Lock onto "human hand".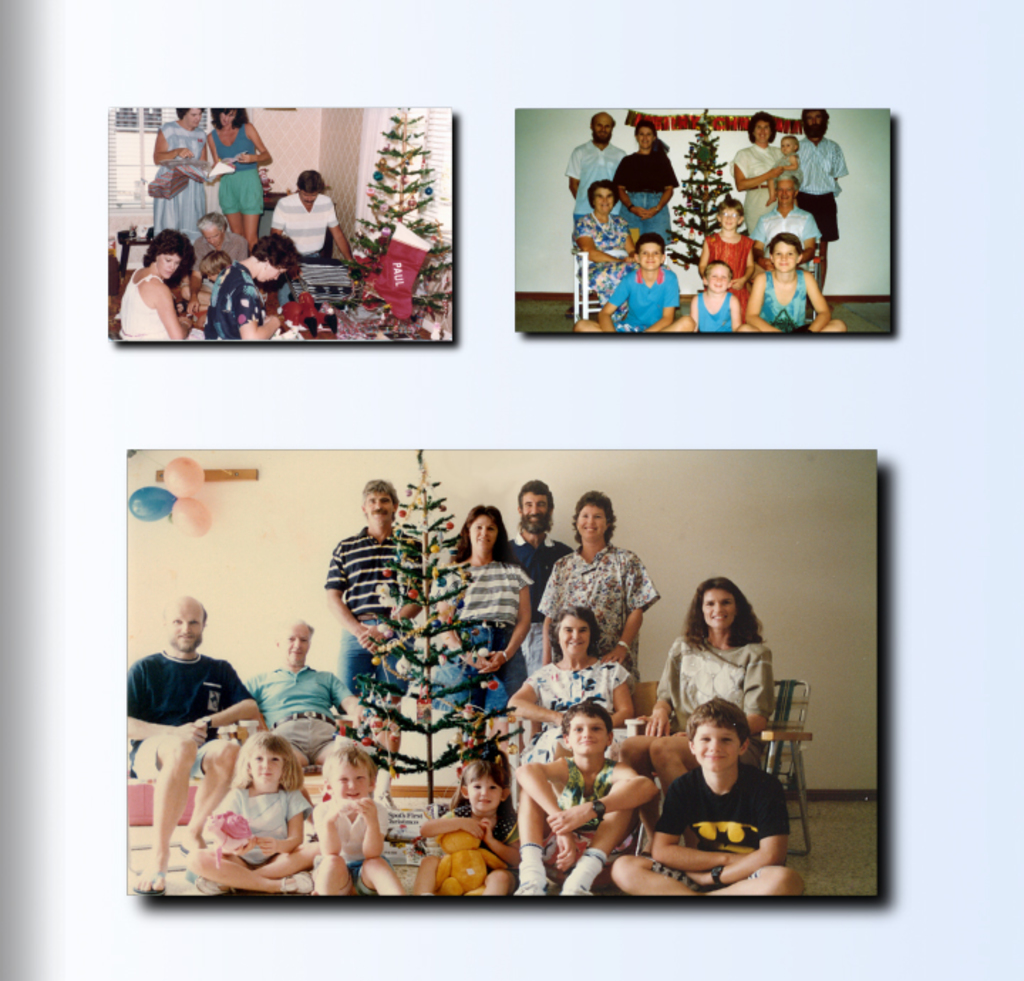
Locked: {"x1": 471, "y1": 650, "x2": 498, "y2": 671}.
